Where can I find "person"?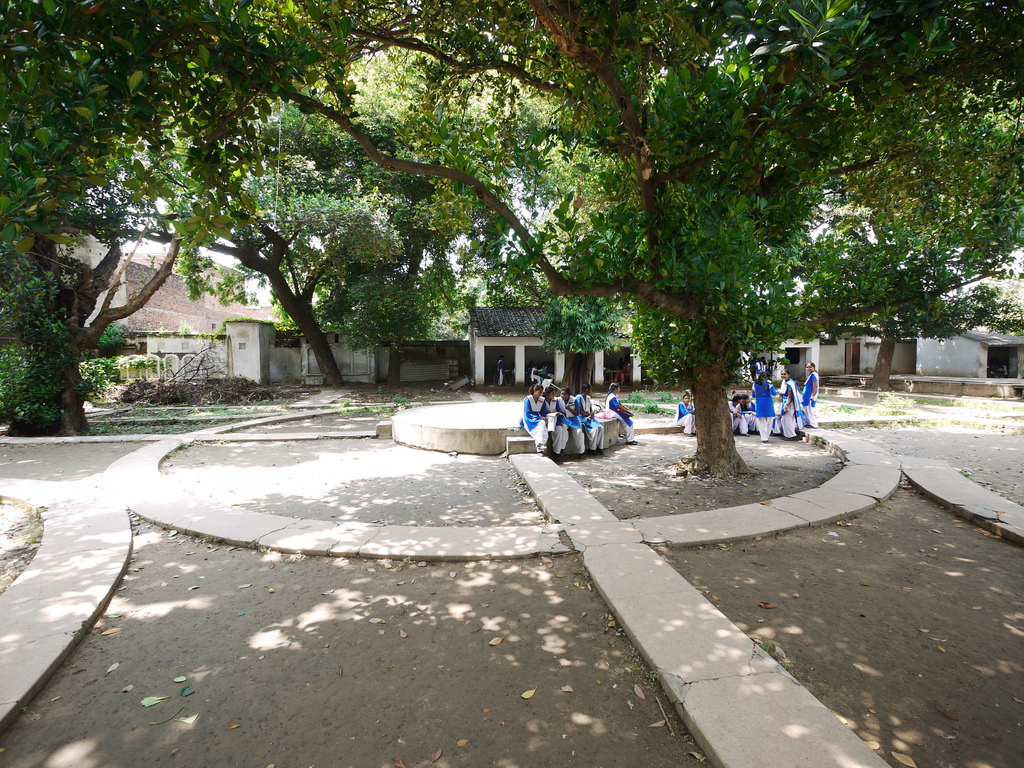
You can find it at {"left": 607, "top": 378, "right": 635, "bottom": 445}.
